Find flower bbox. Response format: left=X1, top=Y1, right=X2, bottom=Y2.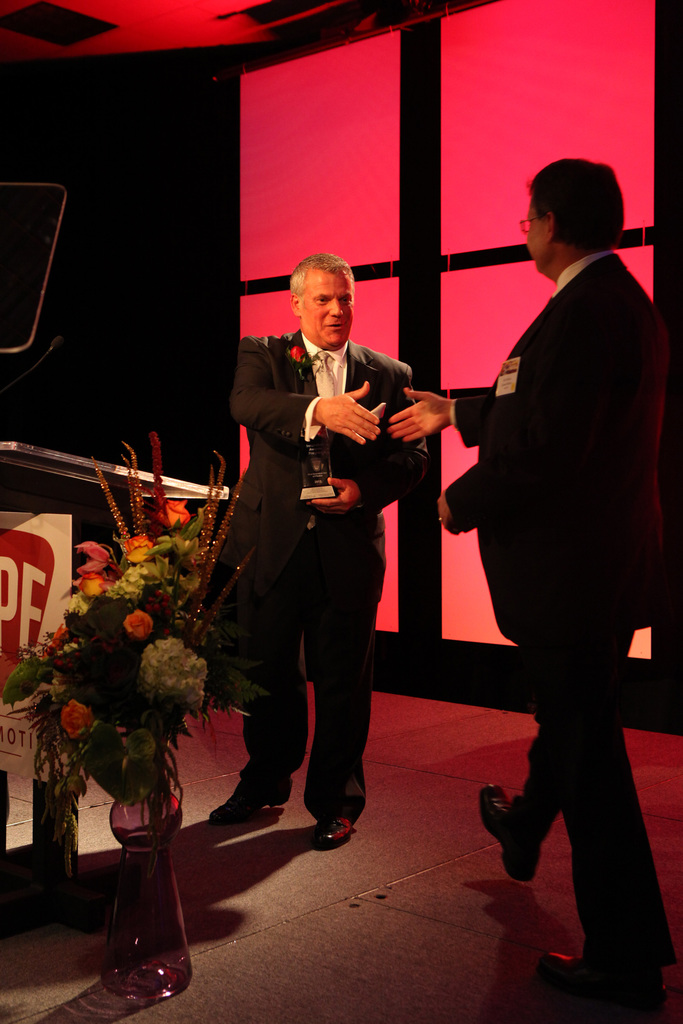
left=74, top=543, right=106, bottom=602.
